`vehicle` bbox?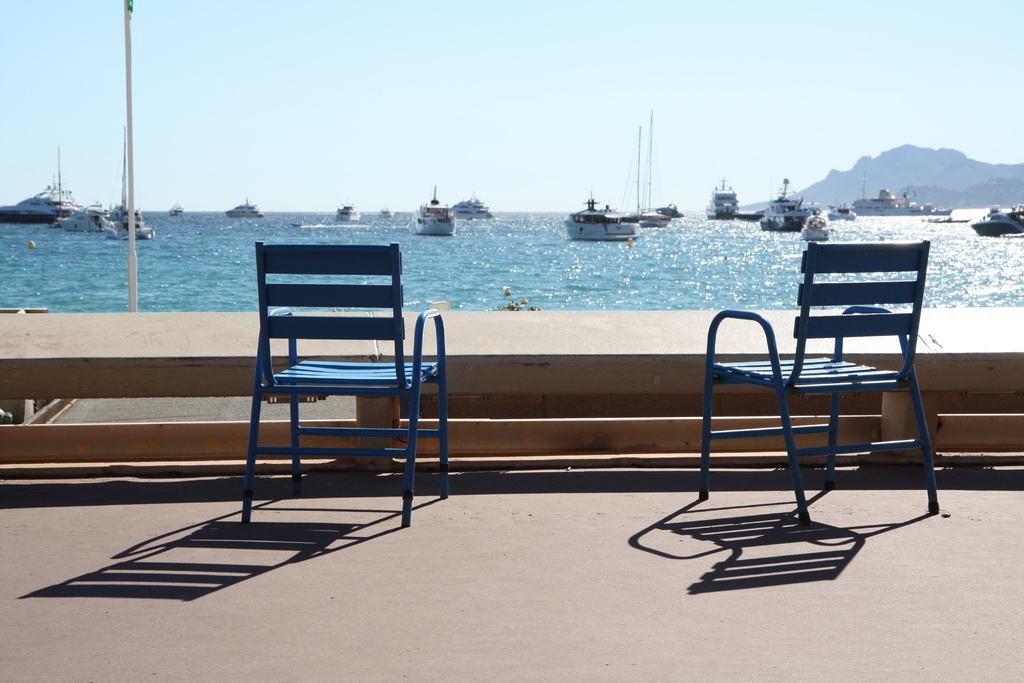
detection(849, 178, 951, 216)
